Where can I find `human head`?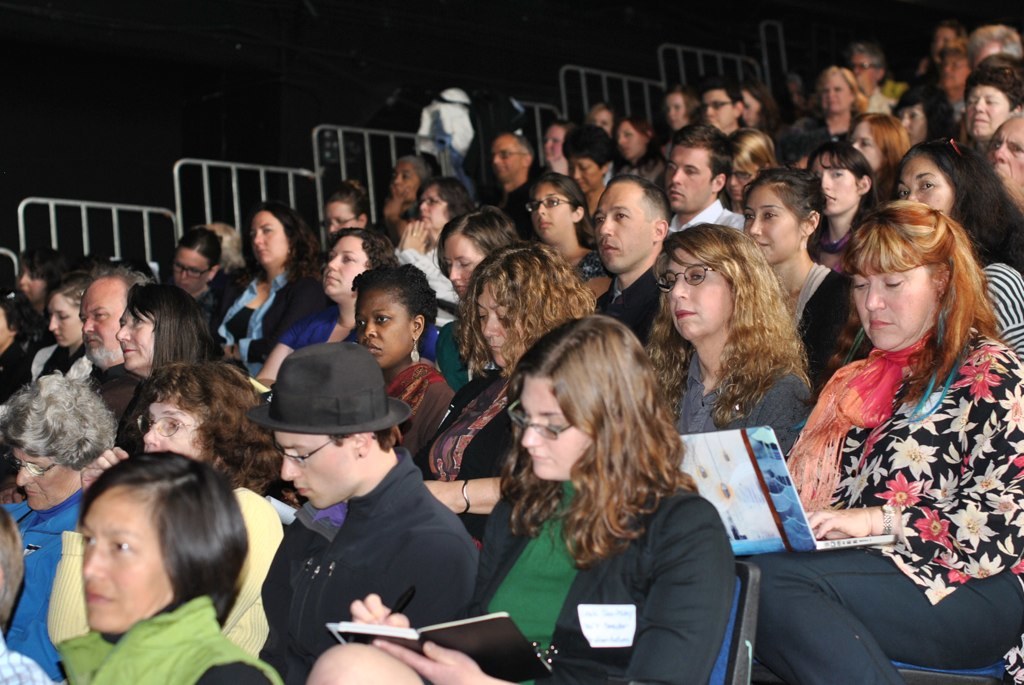
You can find it at (781, 76, 805, 105).
